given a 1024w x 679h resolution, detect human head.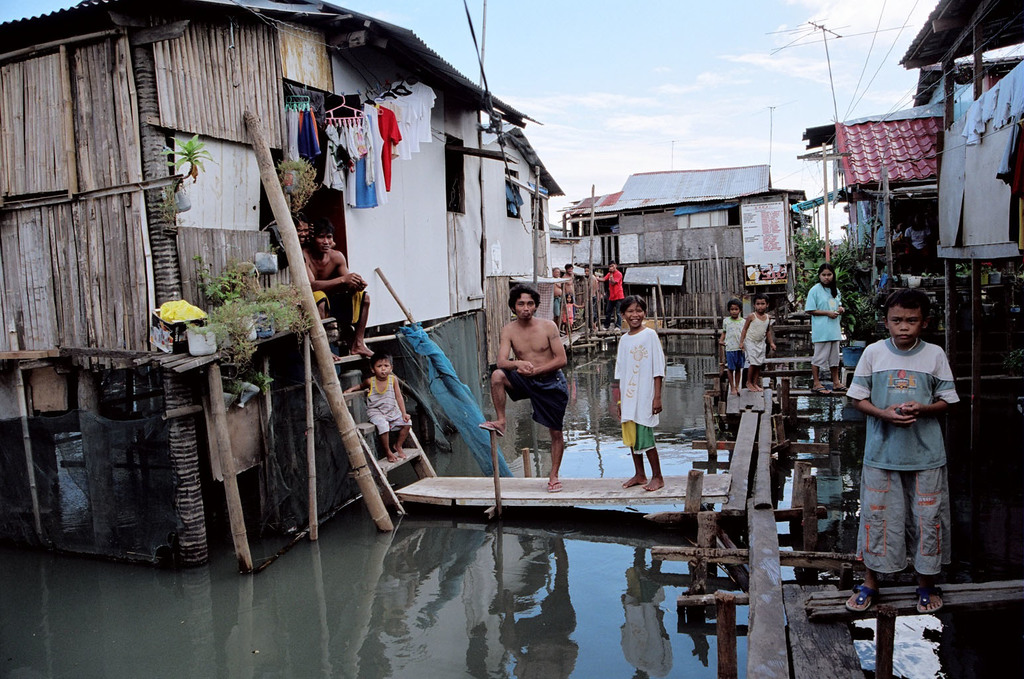
882:289:933:347.
